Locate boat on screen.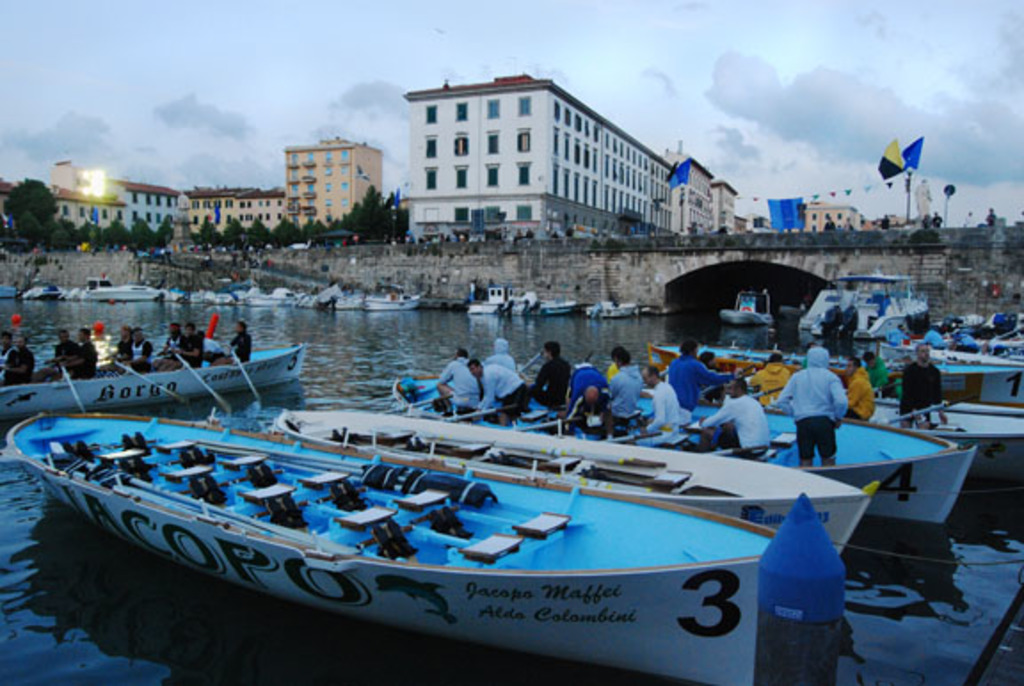
On screen at x1=75, y1=332, x2=332, y2=421.
